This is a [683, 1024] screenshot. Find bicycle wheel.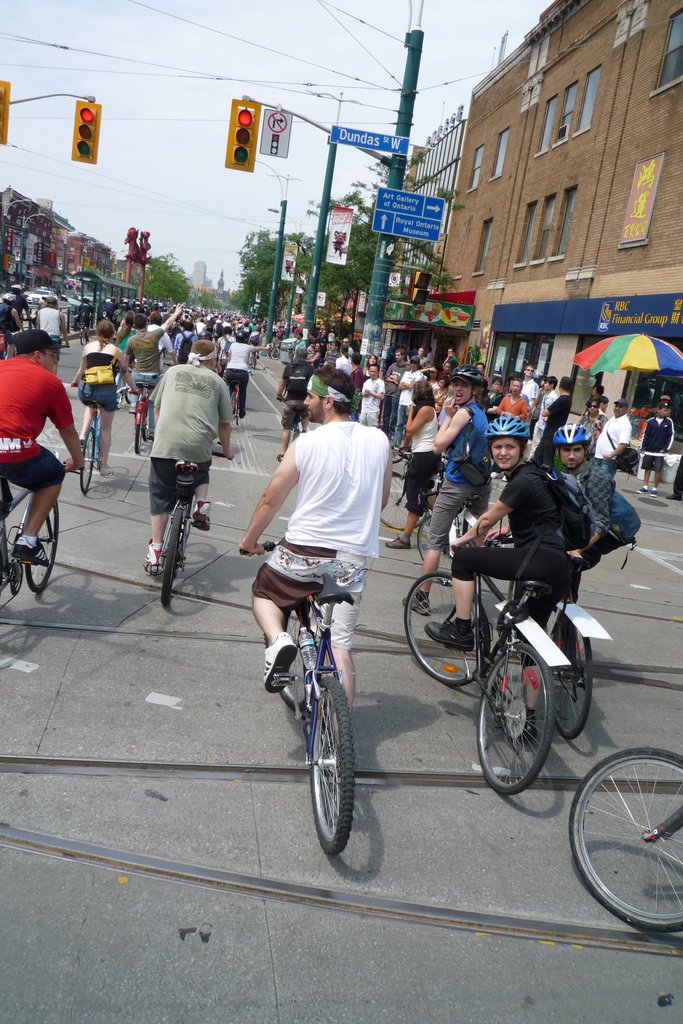
Bounding box: (263, 609, 308, 709).
